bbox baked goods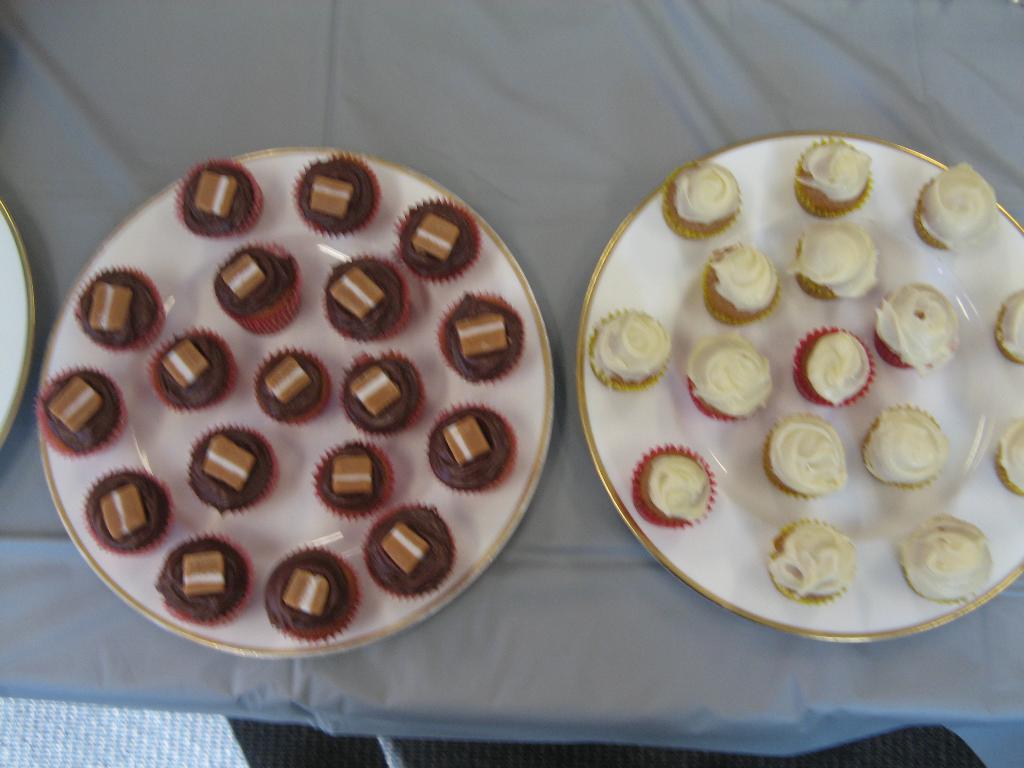
<box>793,135,872,214</box>
